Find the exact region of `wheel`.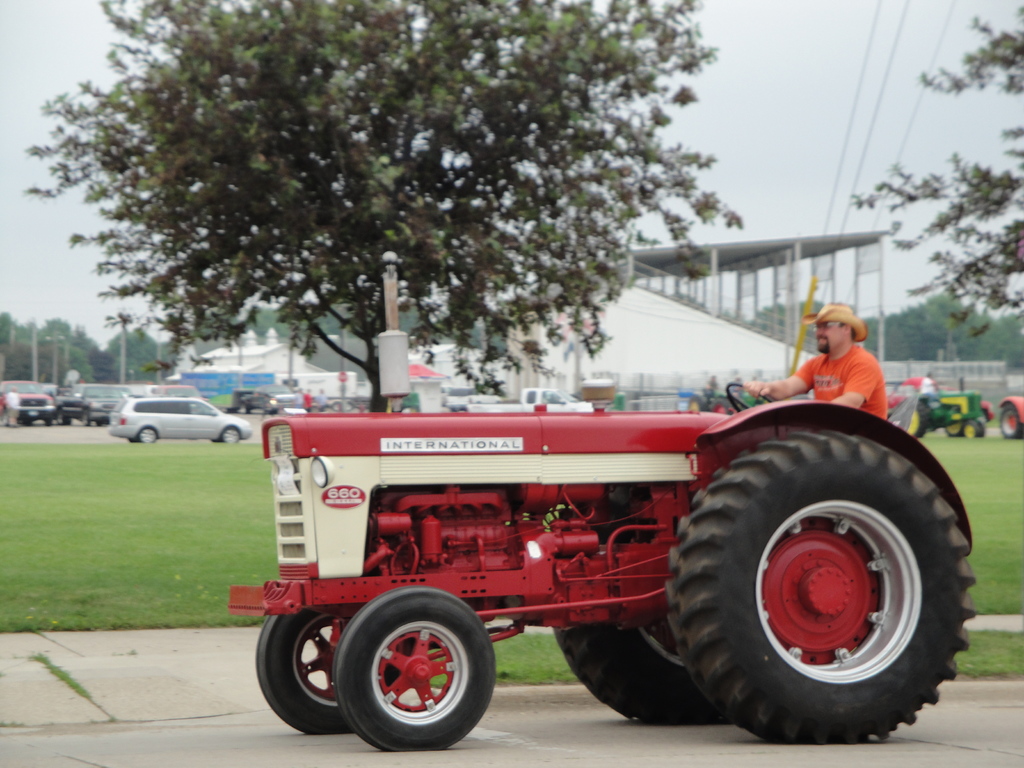
Exact region: x1=209, y1=441, x2=220, y2=442.
